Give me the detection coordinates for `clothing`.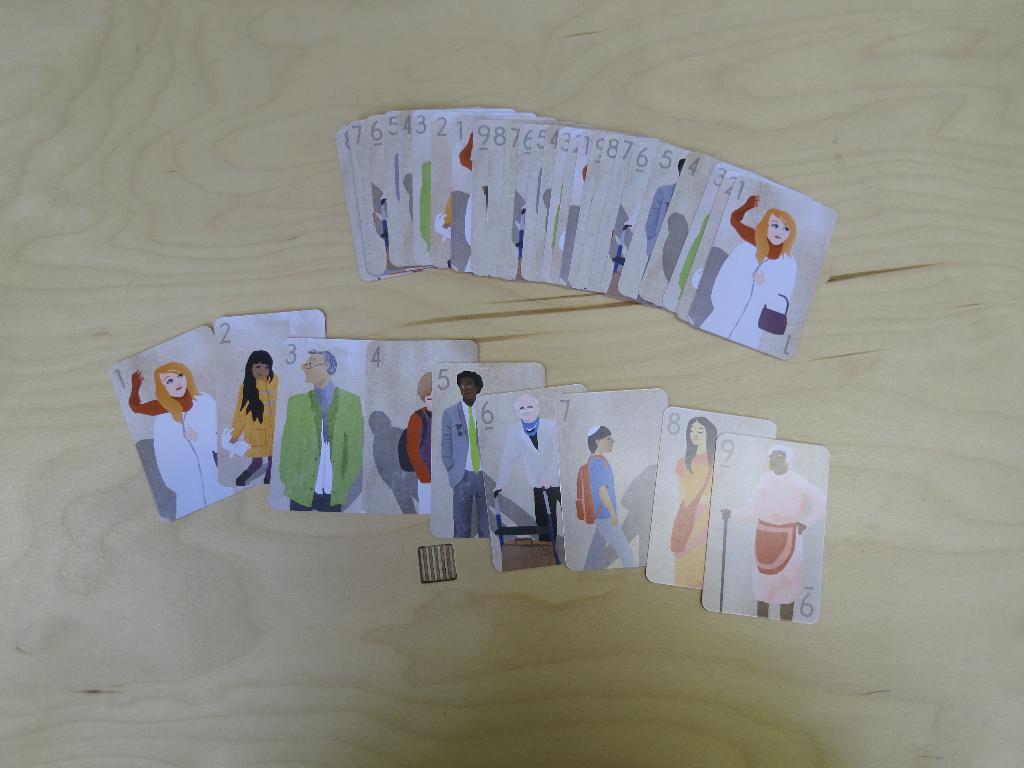
l=441, t=405, r=485, b=535.
